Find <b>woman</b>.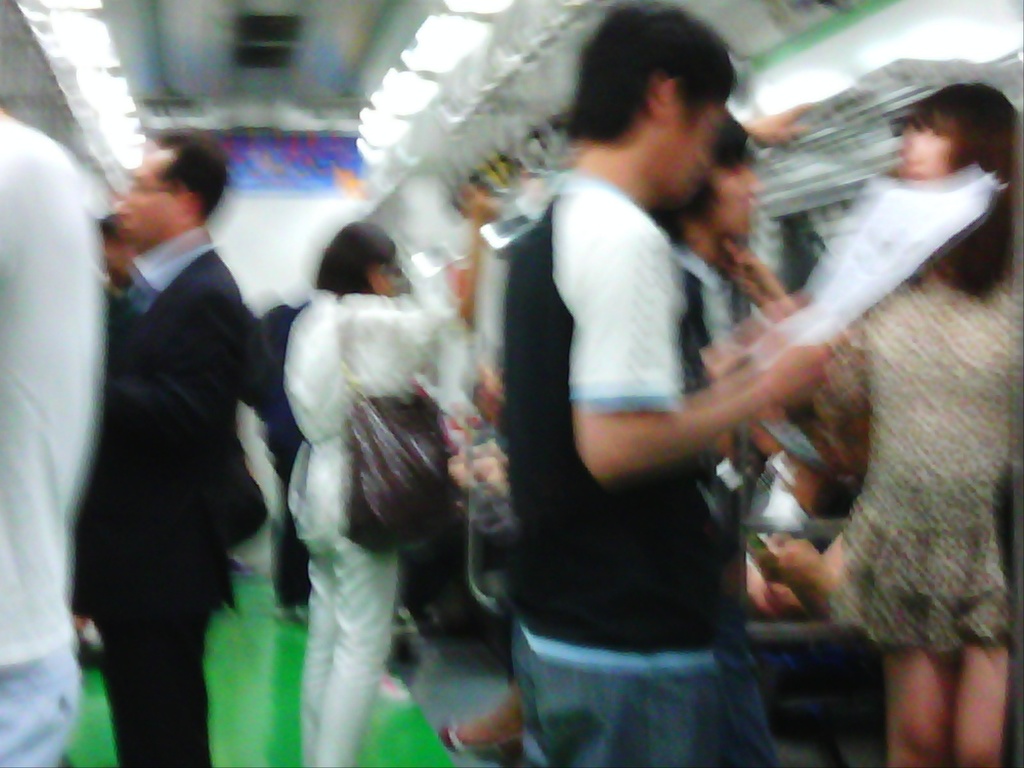
255:179:506:723.
